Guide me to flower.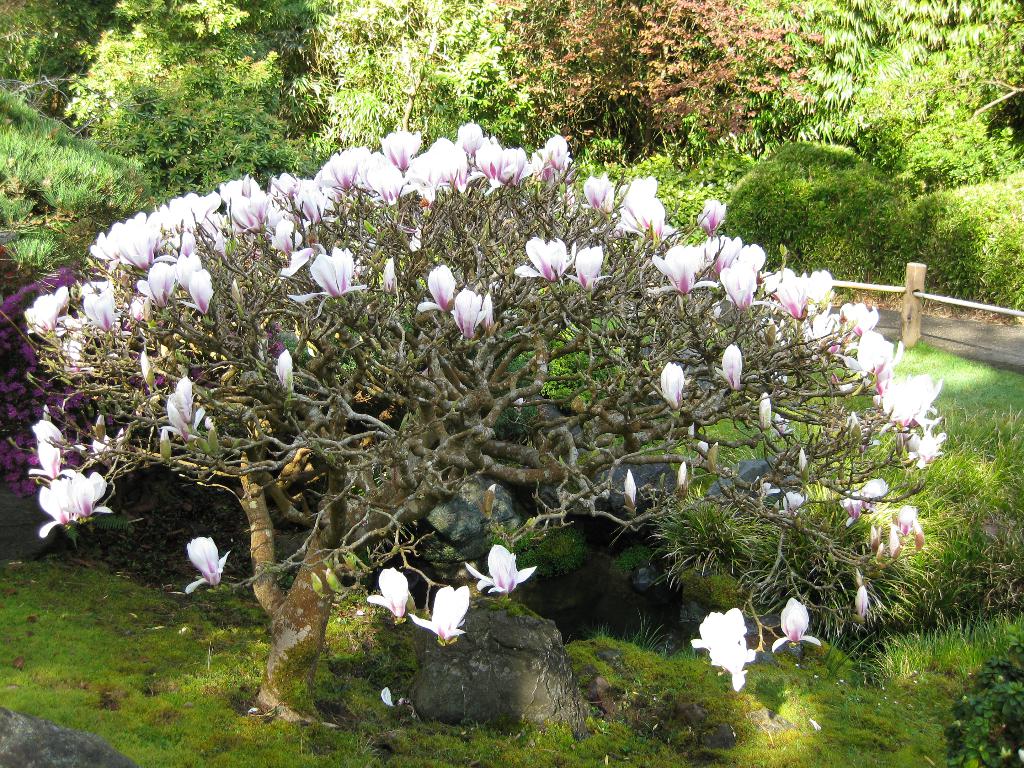
Guidance: l=769, t=594, r=820, b=655.
